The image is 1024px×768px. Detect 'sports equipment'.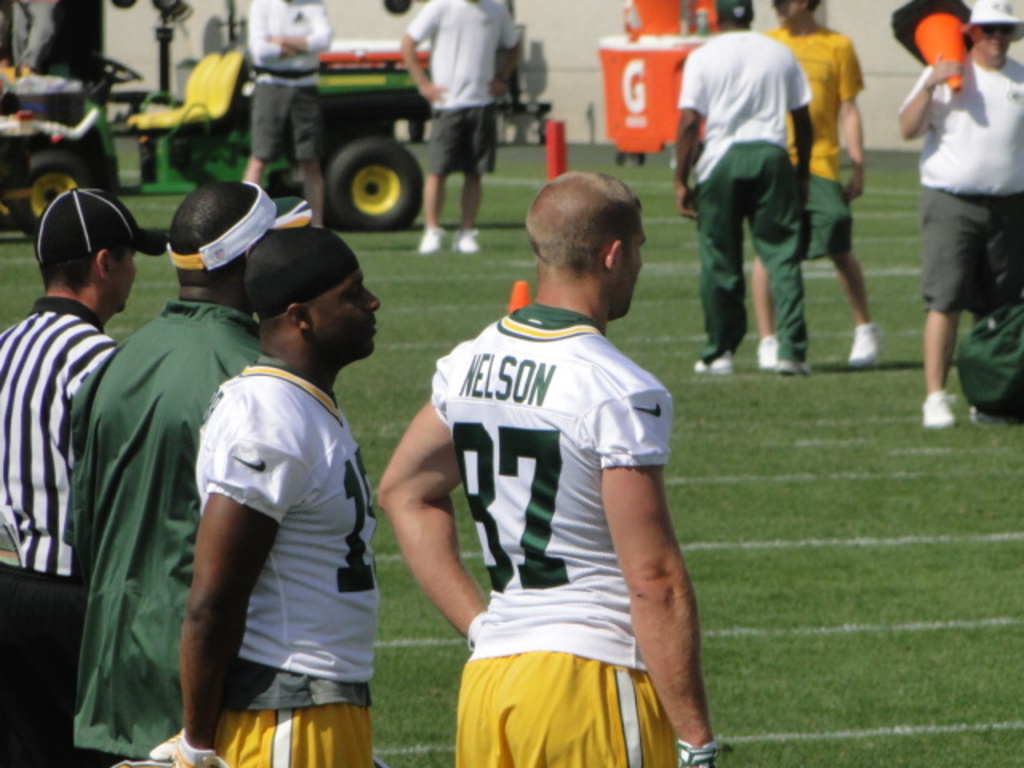
Detection: (x1=680, y1=744, x2=726, y2=766).
